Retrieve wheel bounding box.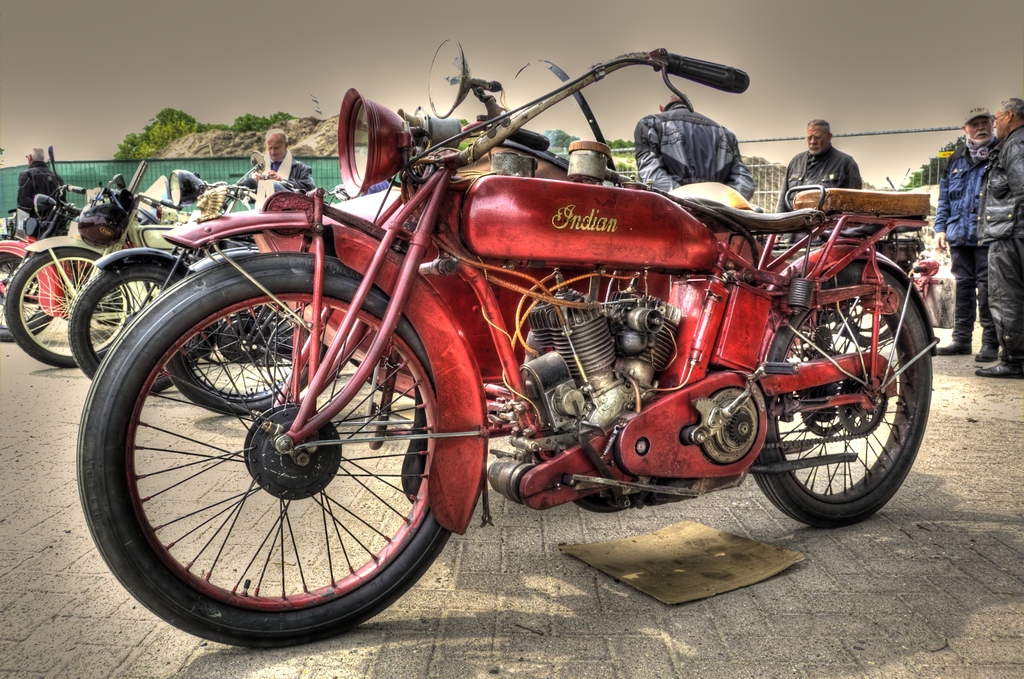
Bounding box: 0/247/131/370.
